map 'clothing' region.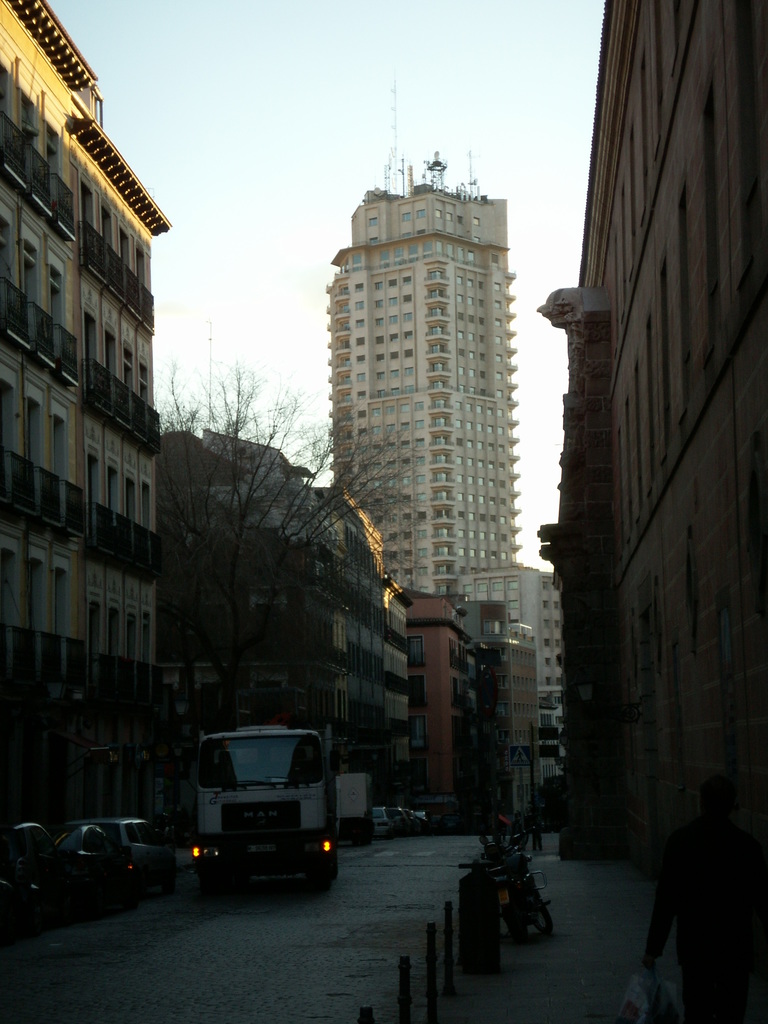
Mapped to bbox=[654, 773, 767, 1007].
